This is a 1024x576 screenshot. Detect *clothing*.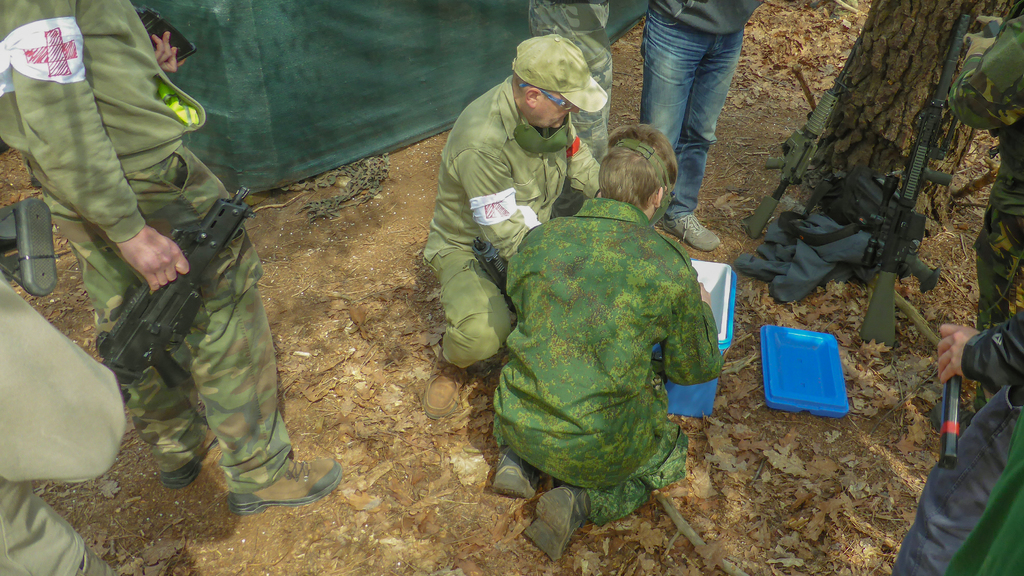
Rect(881, 293, 1023, 570).
